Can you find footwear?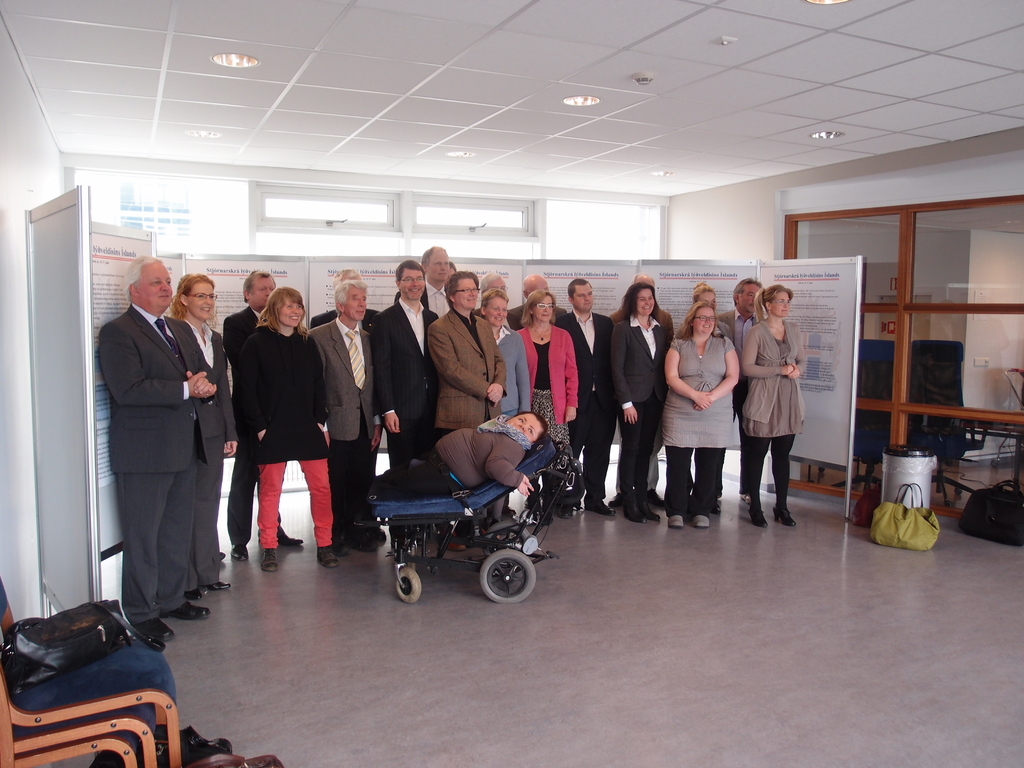
Yes, bounding box: (left=562, top=504, right=574, bottom=517).
